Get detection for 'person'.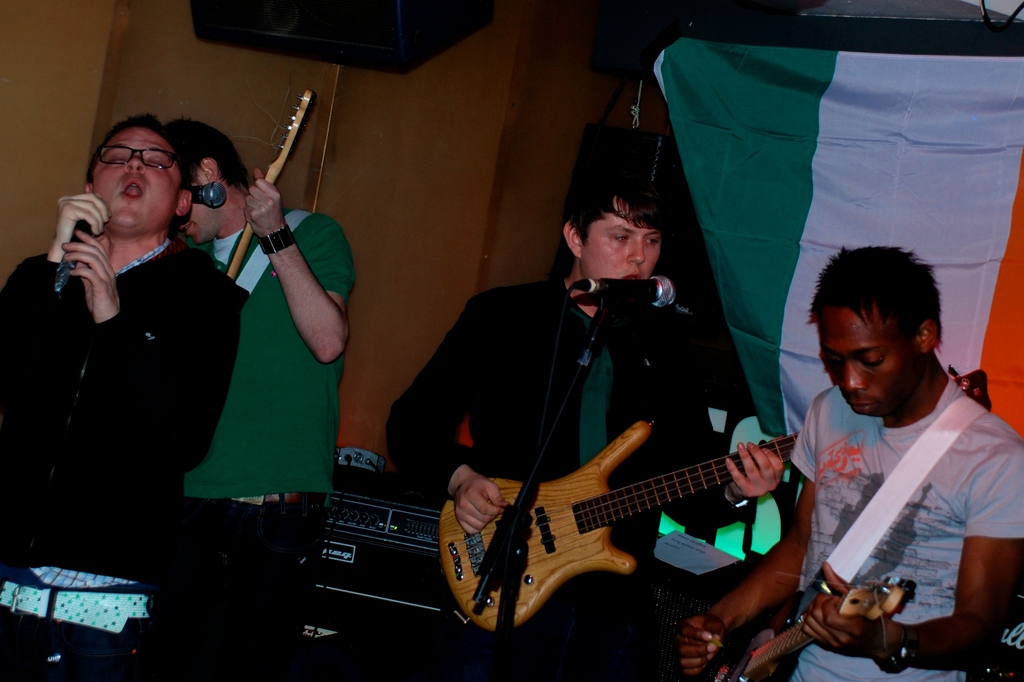
Detection: 675, 237, 1023, 681.
